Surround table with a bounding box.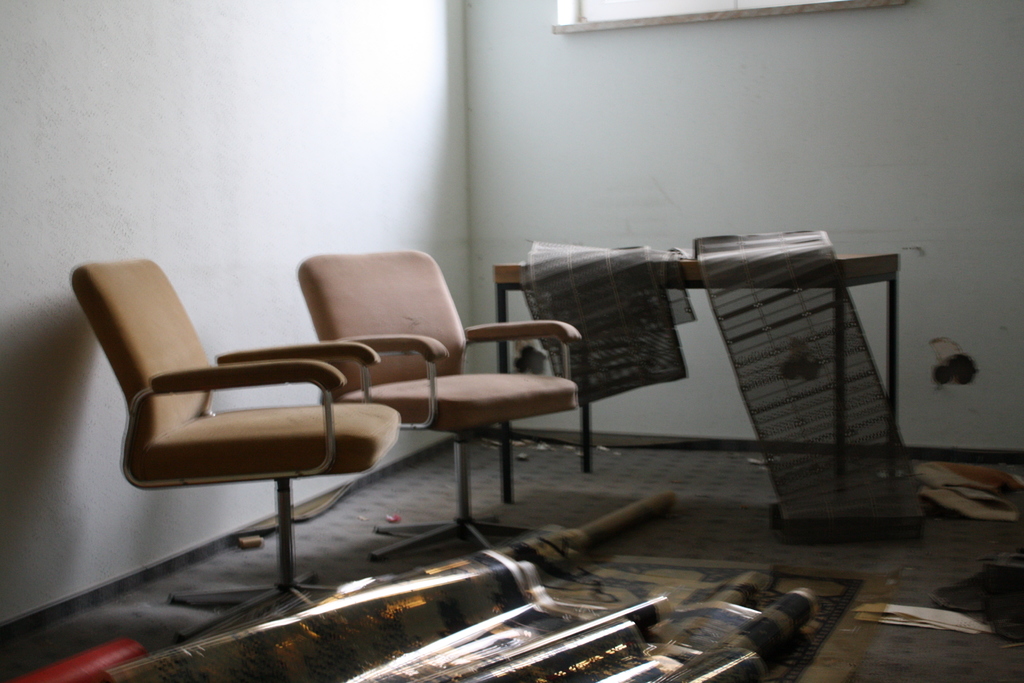
rect(486, 253, 909, 501).
